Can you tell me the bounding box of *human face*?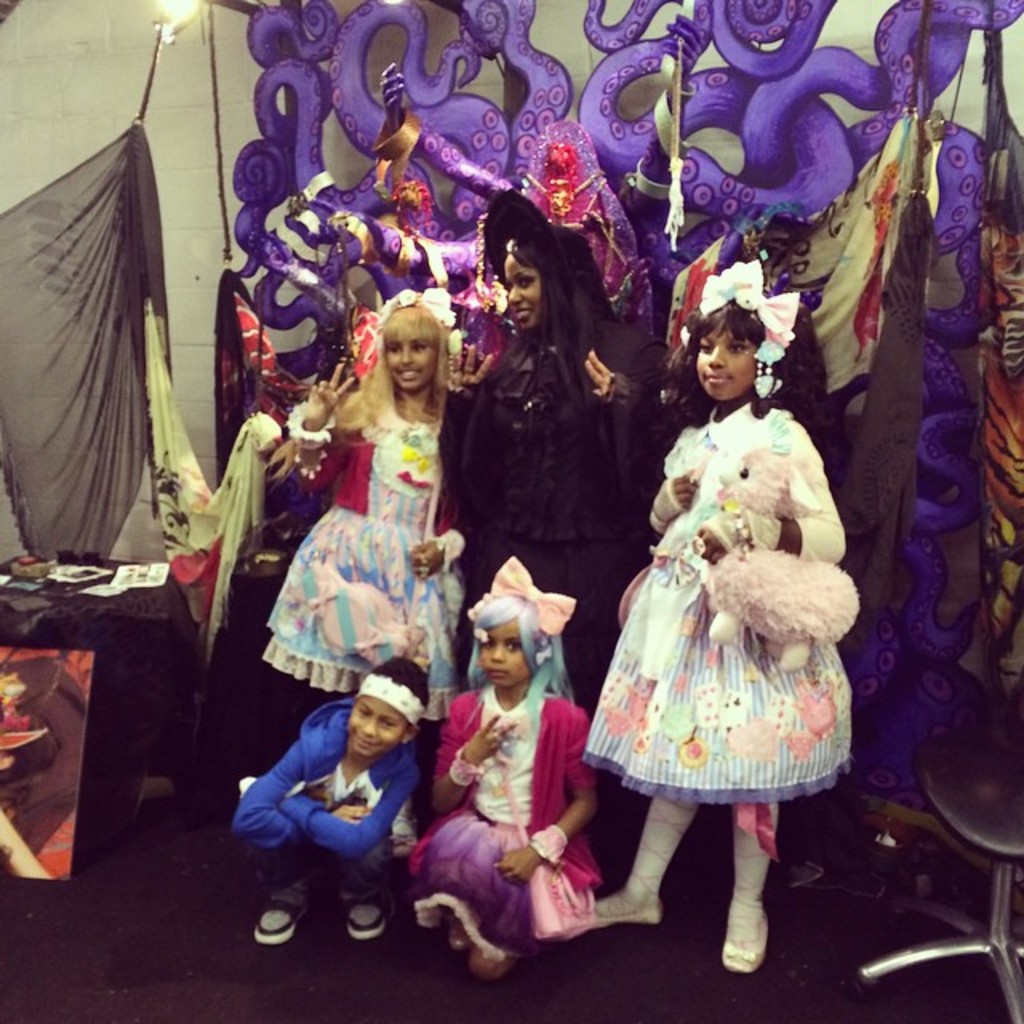
[left=346, top=694, right=410, bottom=757].
